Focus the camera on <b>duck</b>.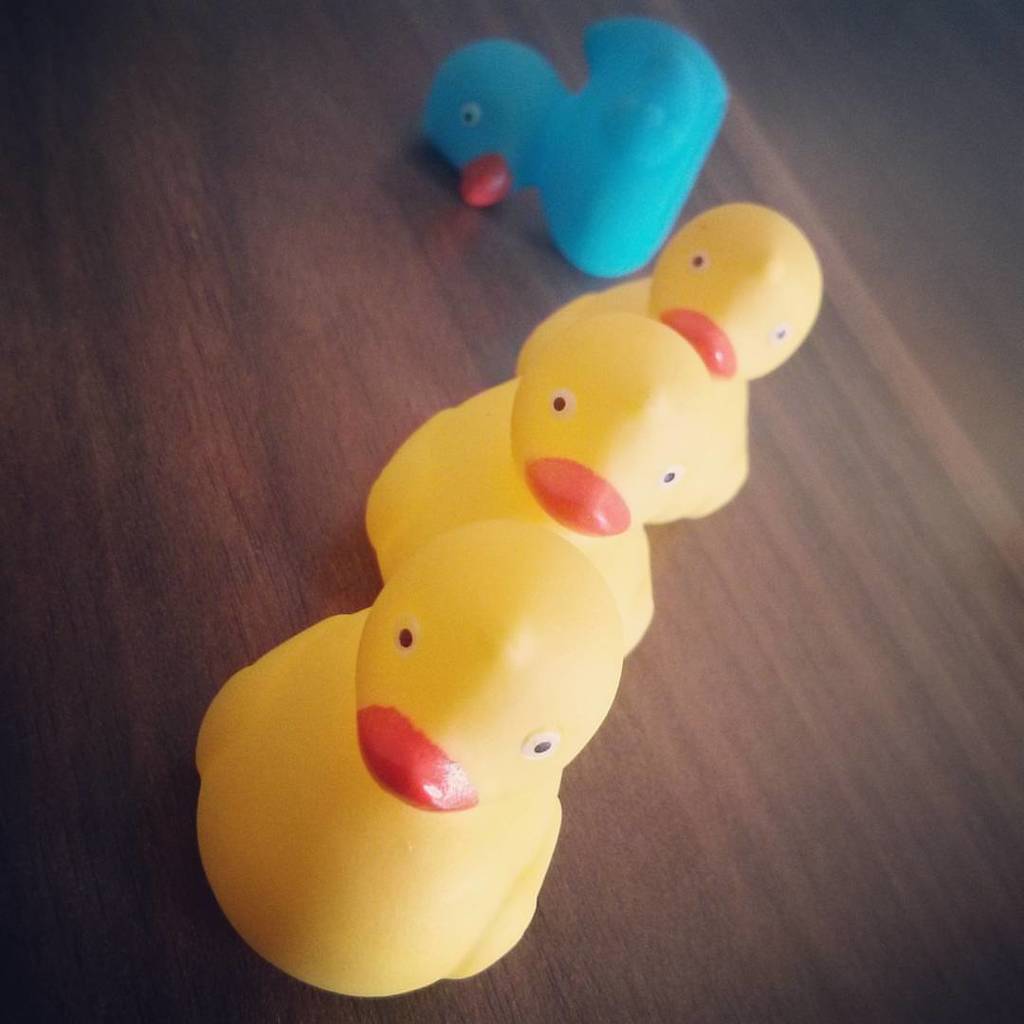
Focus region: detection(486, 184, 846, 501).
